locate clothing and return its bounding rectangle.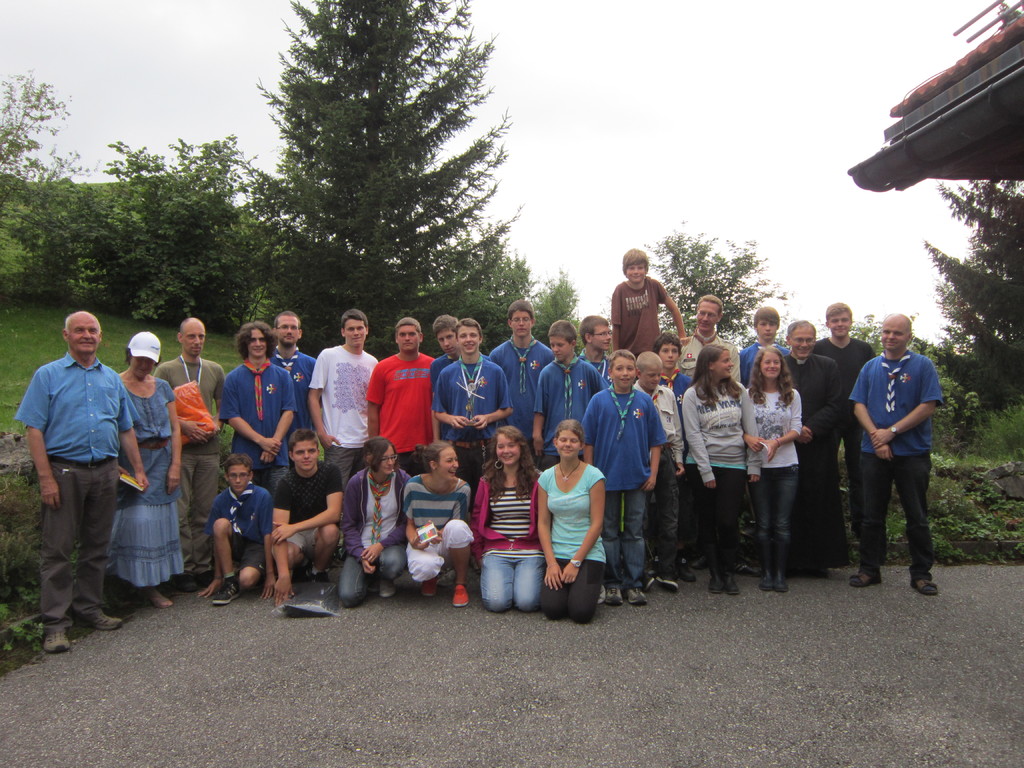
left=364, top=346, right=436, bottom=472.
